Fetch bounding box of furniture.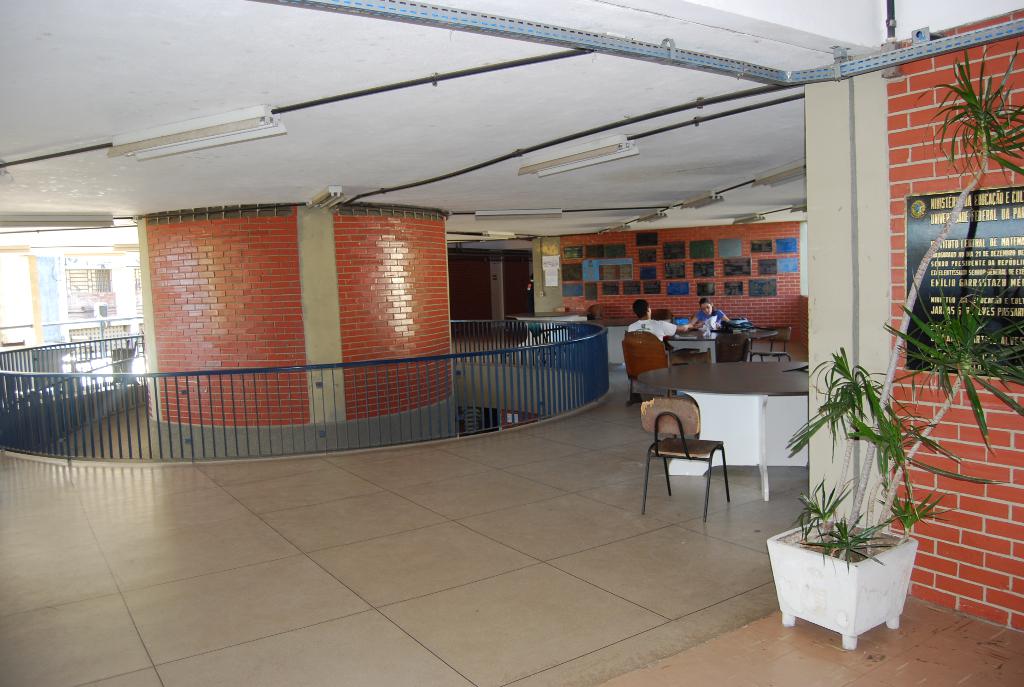
Bbox: box(635, 363, 808, 493).
